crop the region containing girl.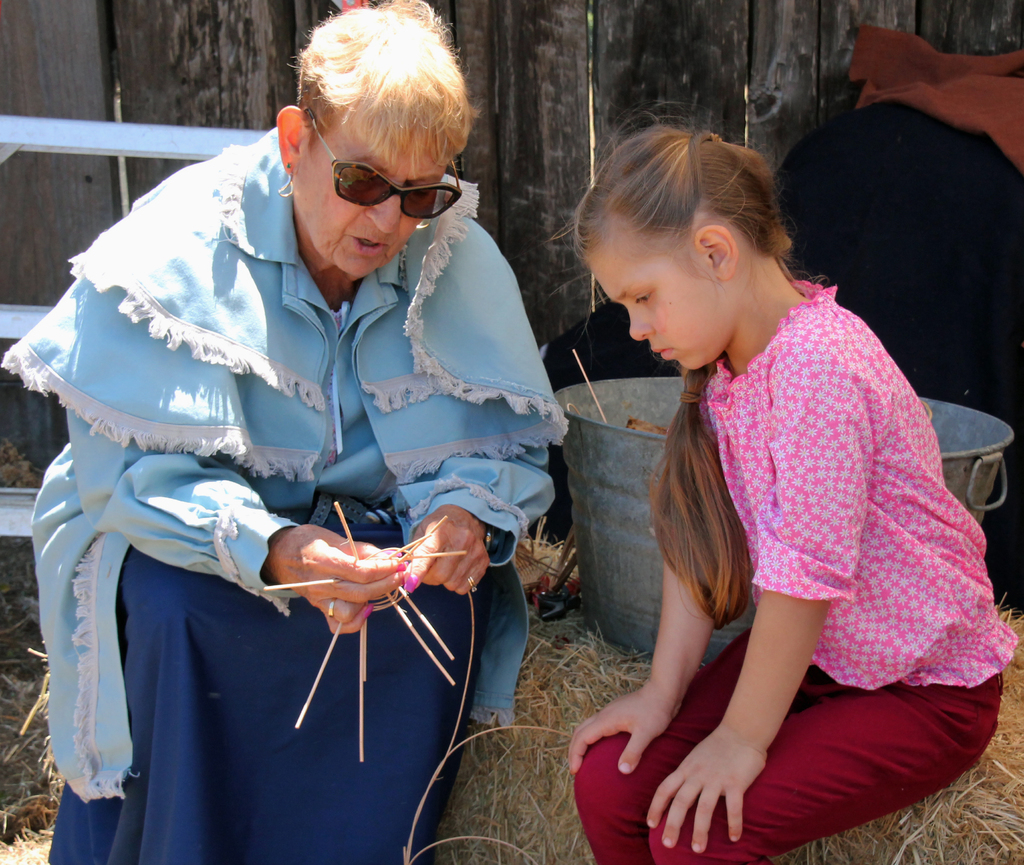
Crop region: crop(544, 102, 1019, 864).
